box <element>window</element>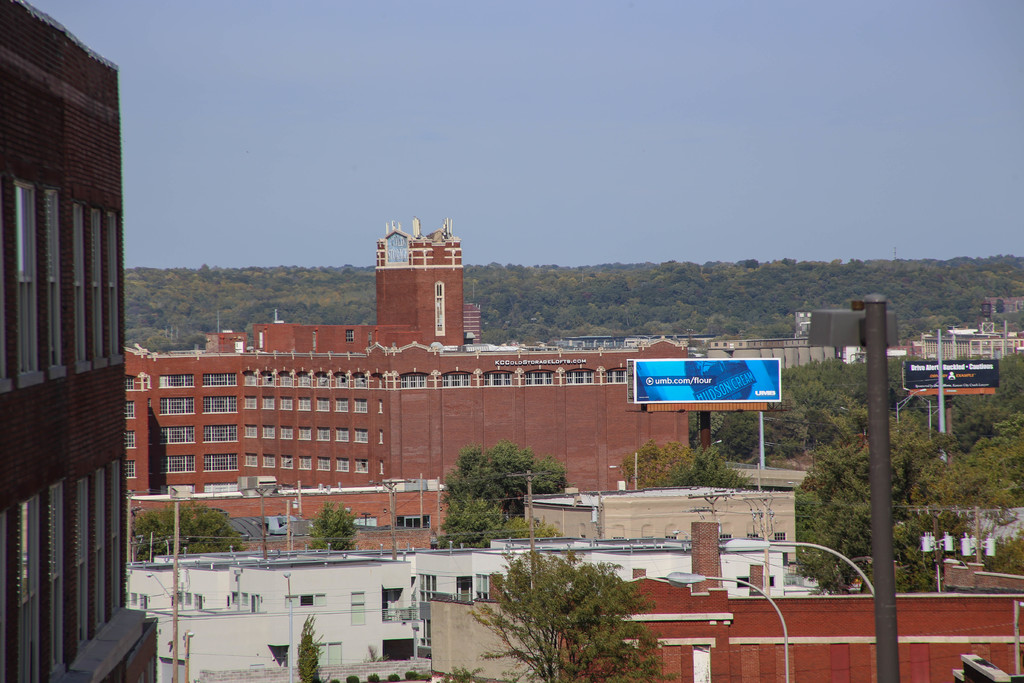
<box>746,533,760,539</box>
